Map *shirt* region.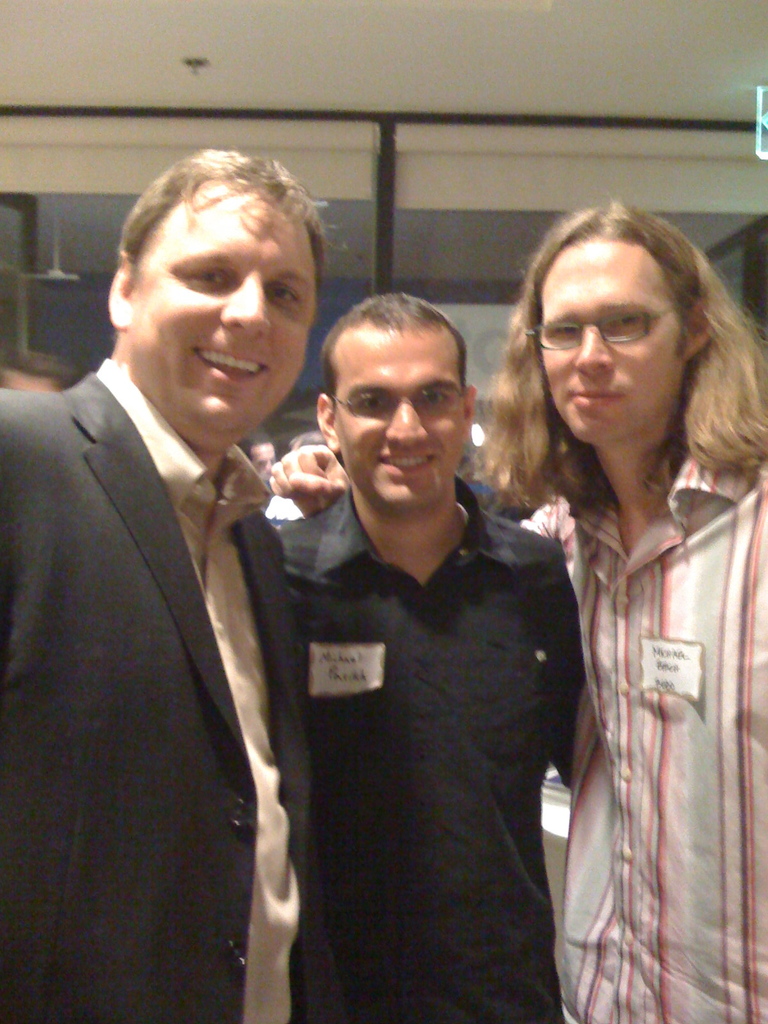
Mapped to rect(516, 449, 766, 1023).
